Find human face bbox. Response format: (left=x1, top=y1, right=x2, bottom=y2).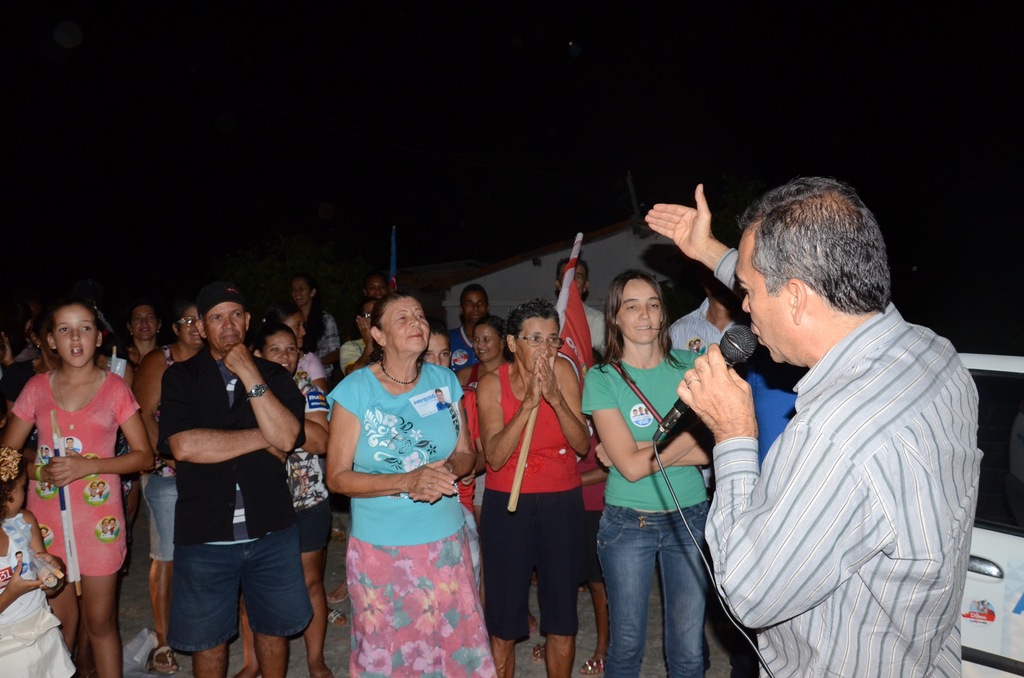
(left=472, top=323, right=500, bottom=364).
